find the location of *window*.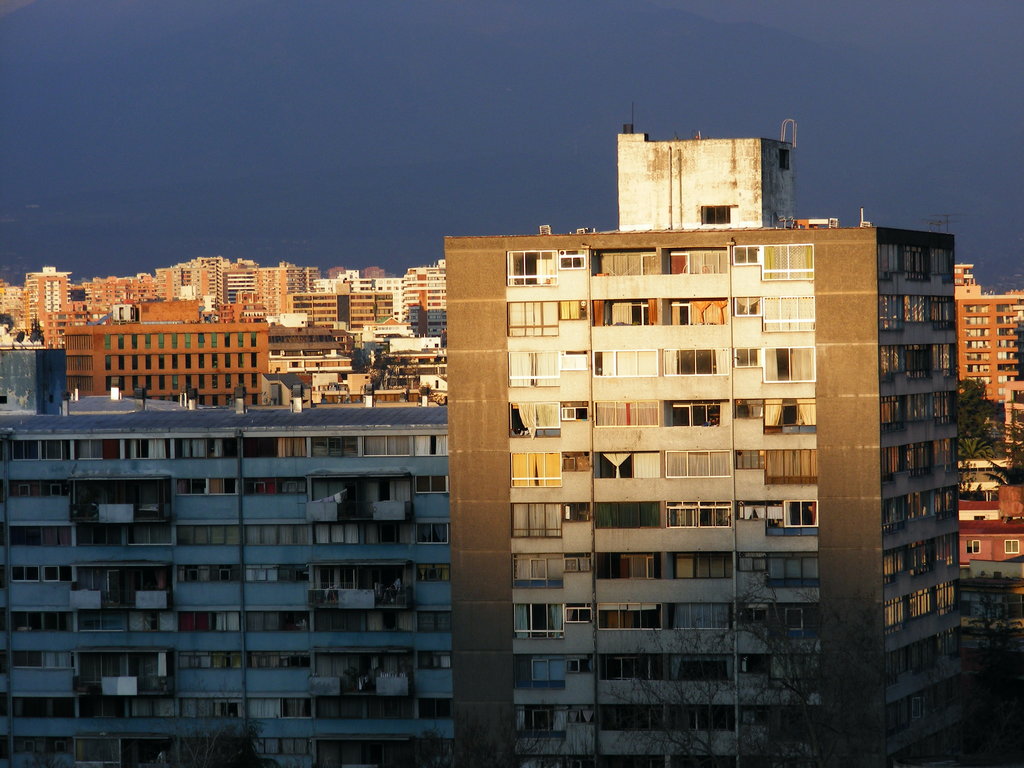
Location: bbox=[759, 239, 814, 278].
